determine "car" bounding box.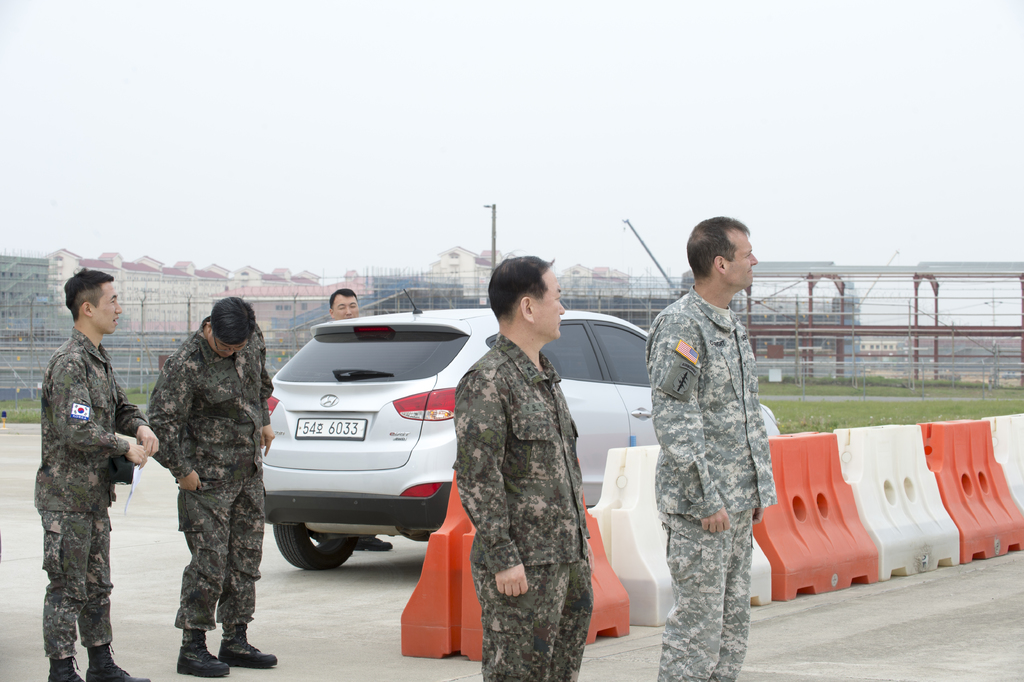
Determined: {"left": 263, "top": 287, "right": 777, "bottom": 573}.
